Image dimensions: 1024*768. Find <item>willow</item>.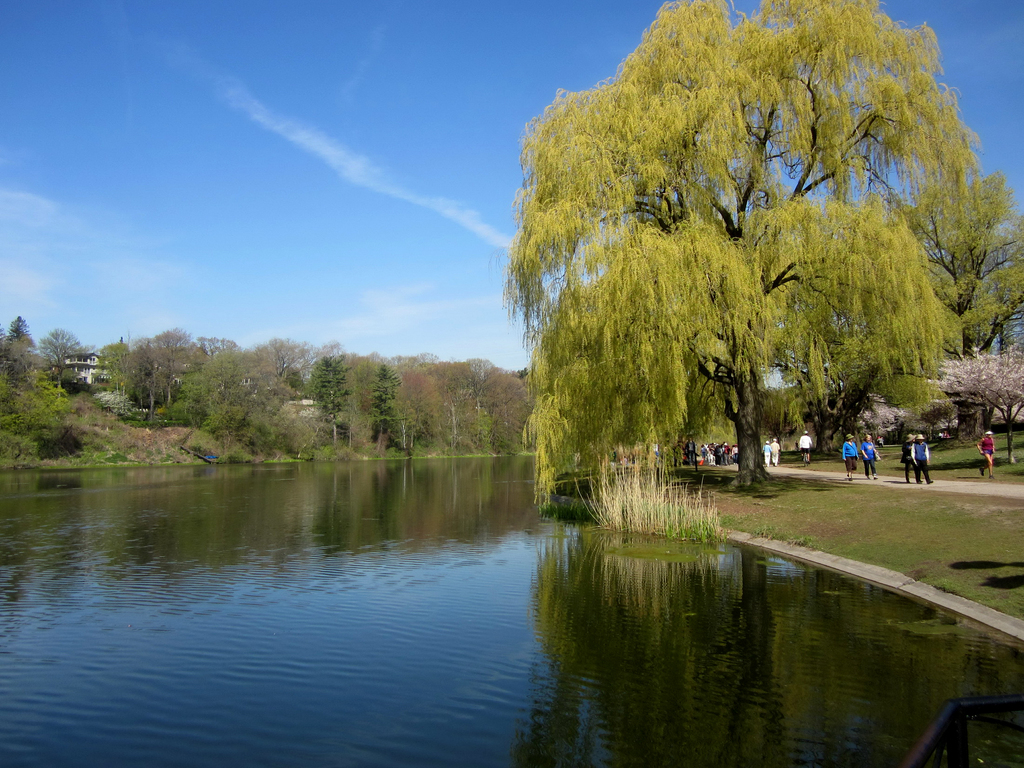
(x1=506, y1=0, x2=981, y2=490).
